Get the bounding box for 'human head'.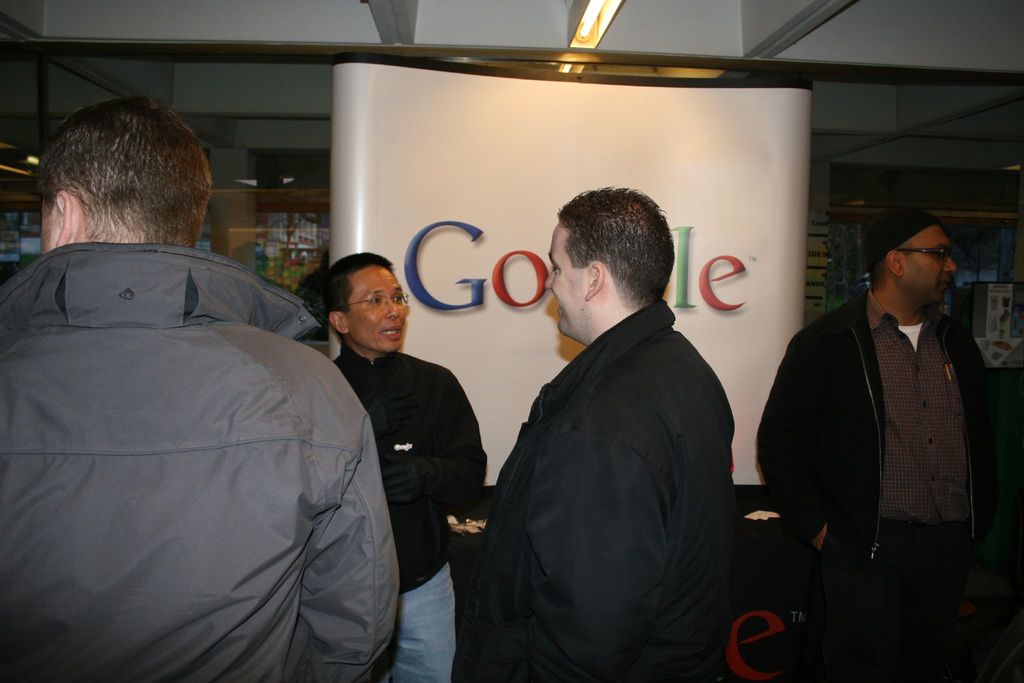
pyautogui.locateOnScreen(882, 210, 953, 299).
